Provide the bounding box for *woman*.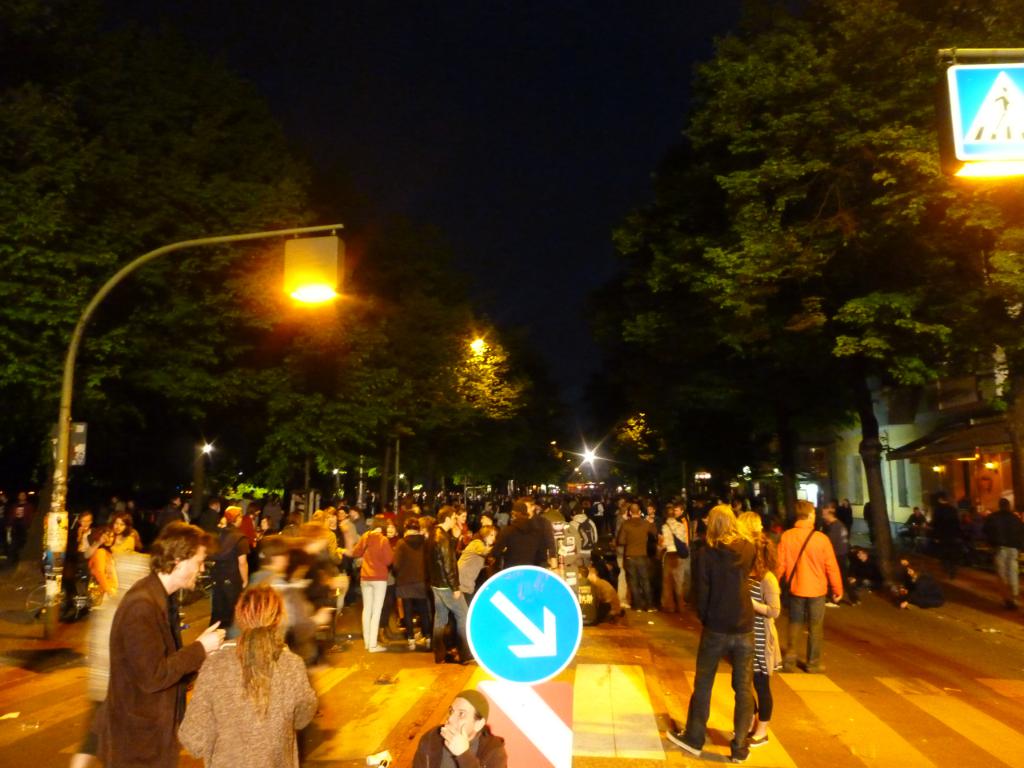
88:526:120:608.
